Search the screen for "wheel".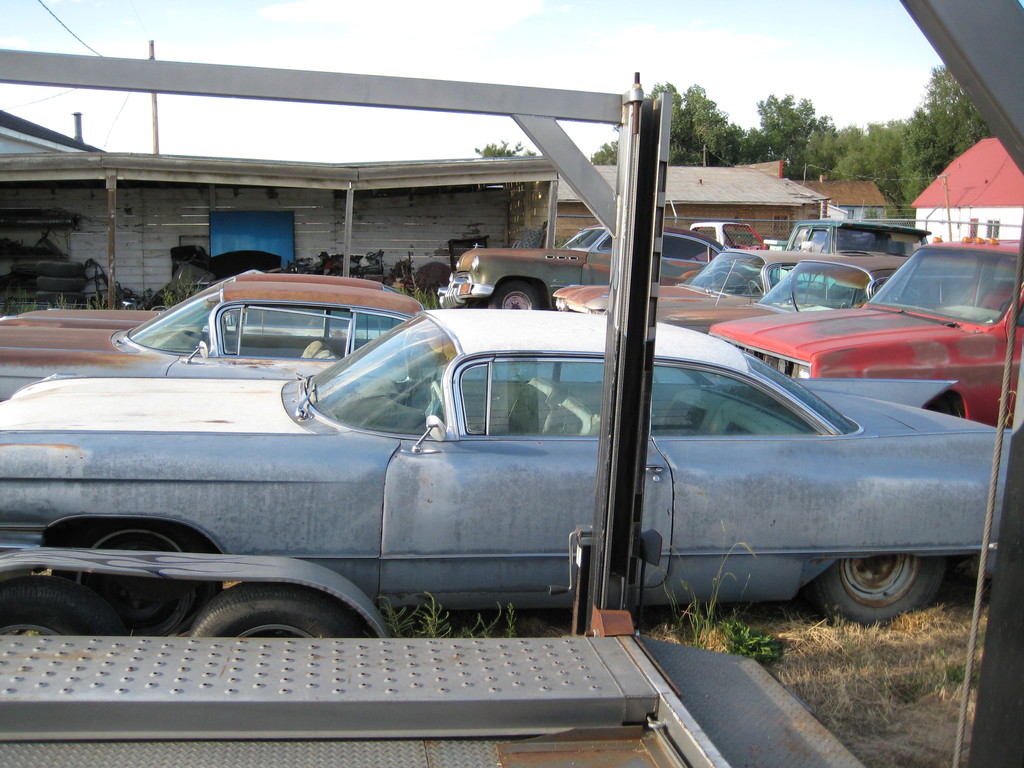
Found at crop(0, 576, 129, 634).
